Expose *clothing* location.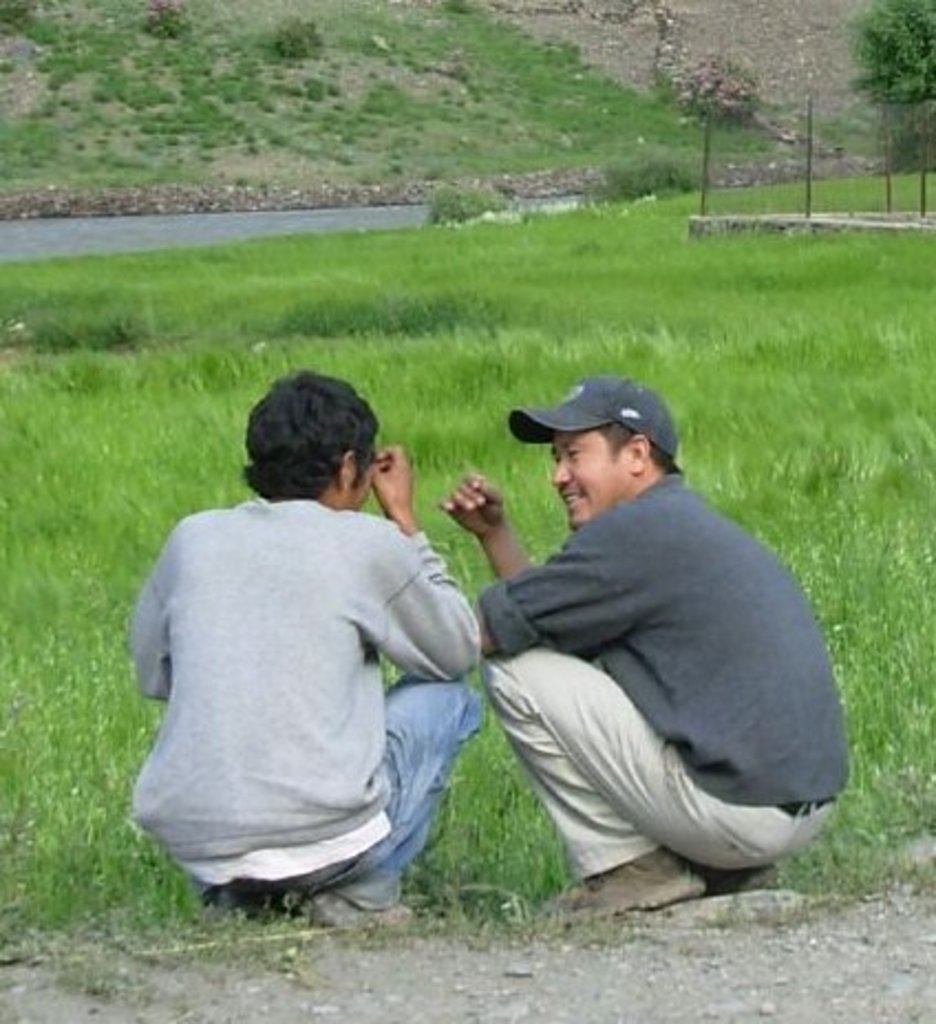
Exposed at 479,455,859,878.
